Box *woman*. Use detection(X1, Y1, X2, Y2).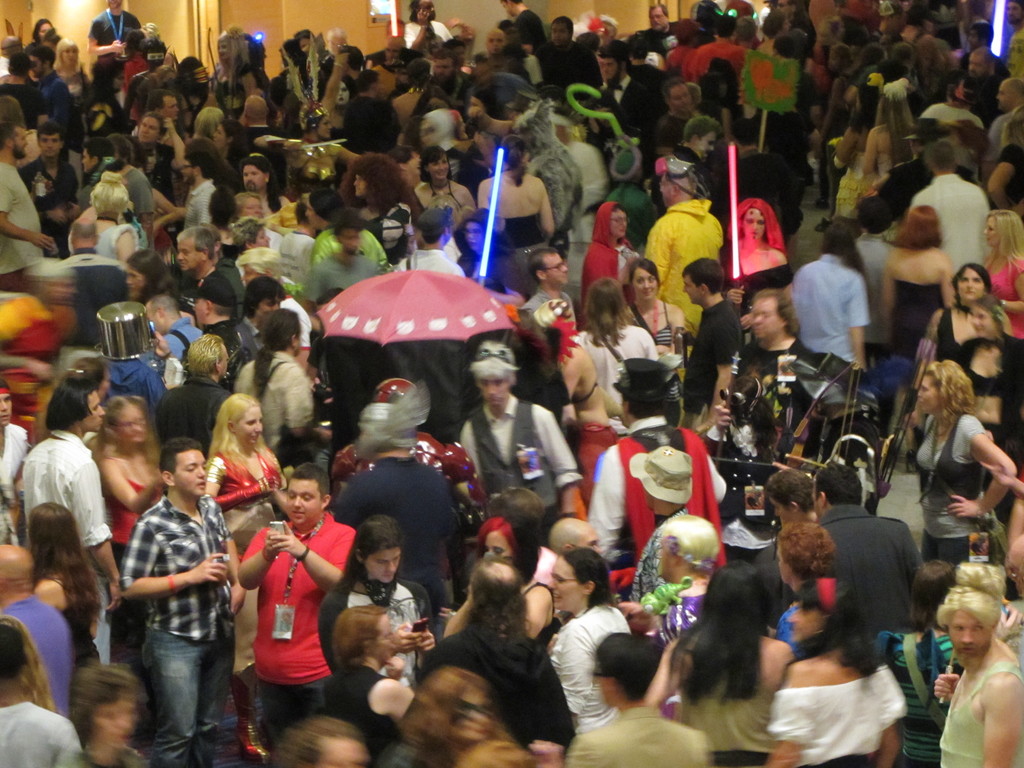
detection(435, 512, 551, 657).
